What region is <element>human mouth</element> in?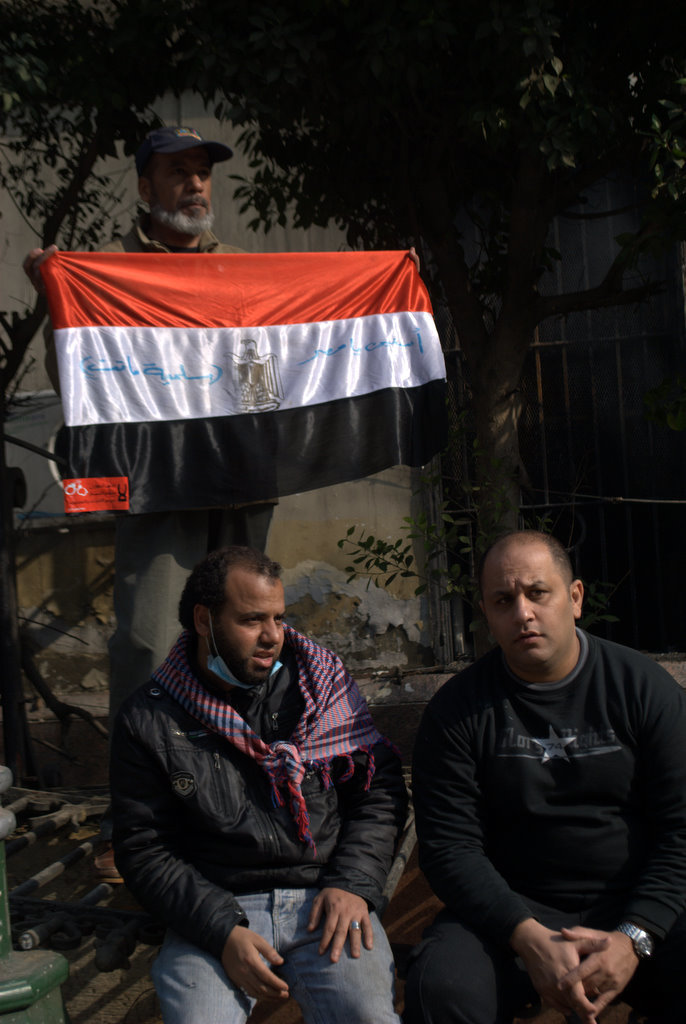
crop(512, 626, 550, 645).
